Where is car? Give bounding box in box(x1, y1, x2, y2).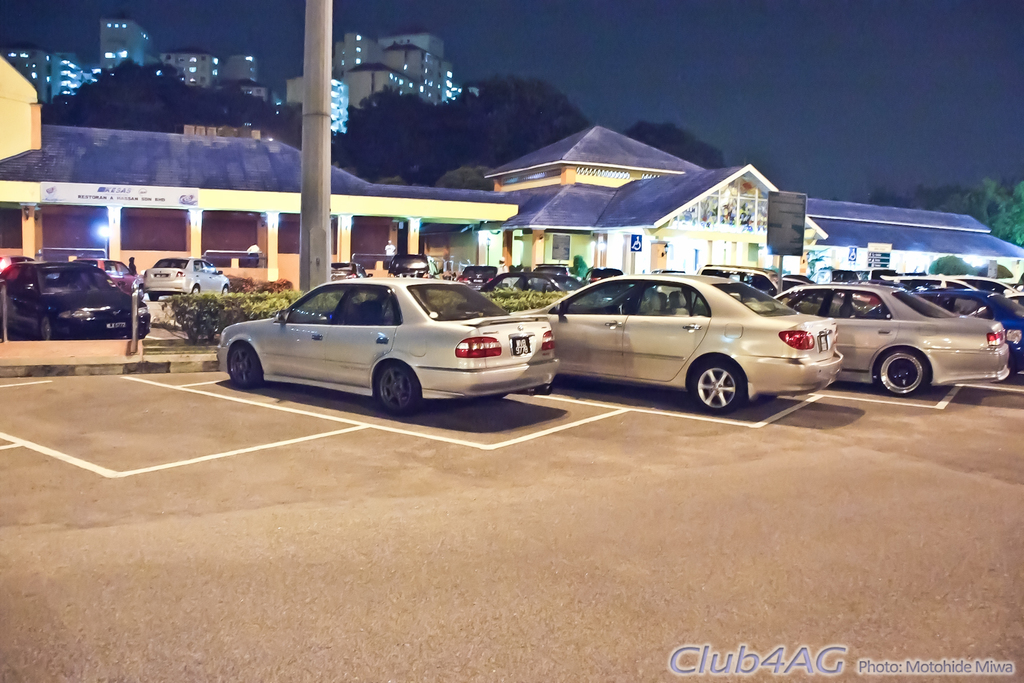
box(384, 251, 445, 283).
